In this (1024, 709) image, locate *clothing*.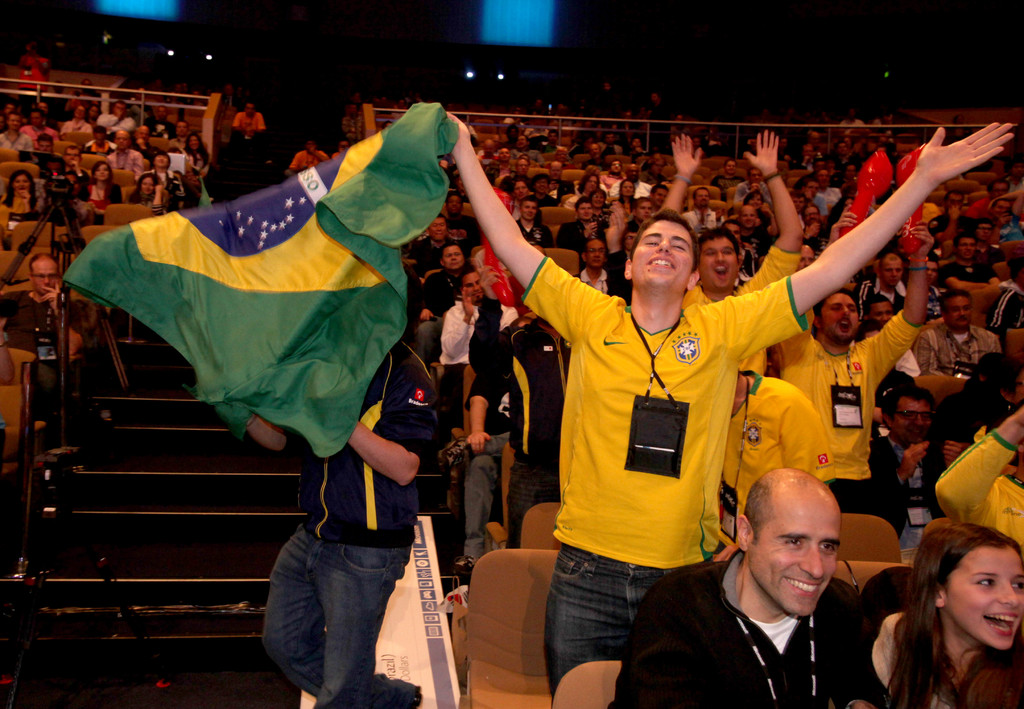
Bounding box: {"left": 291, "top": 155, "right": 335, "bottom": 171}.
